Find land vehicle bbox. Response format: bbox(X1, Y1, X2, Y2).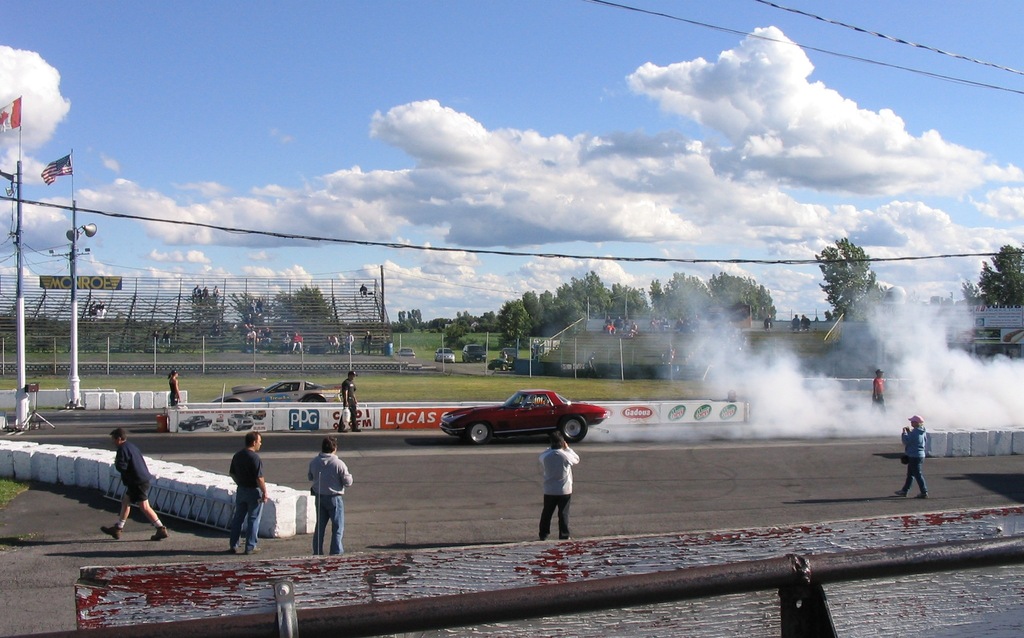
bbox(177, 412, 212, 432).
